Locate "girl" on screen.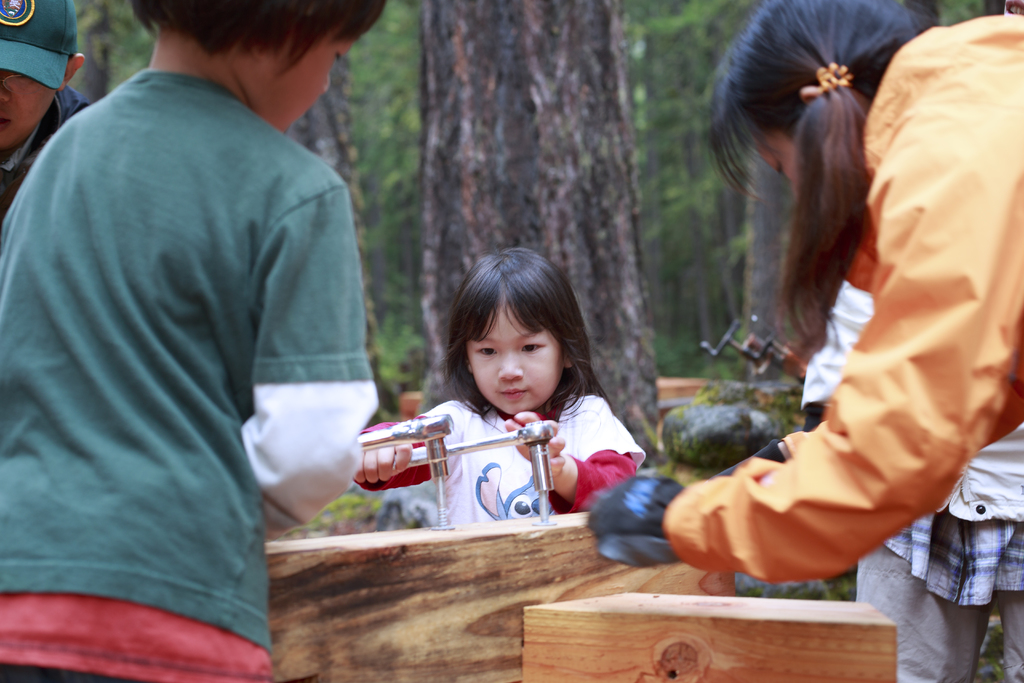
On screen at [379,252,654,547].
